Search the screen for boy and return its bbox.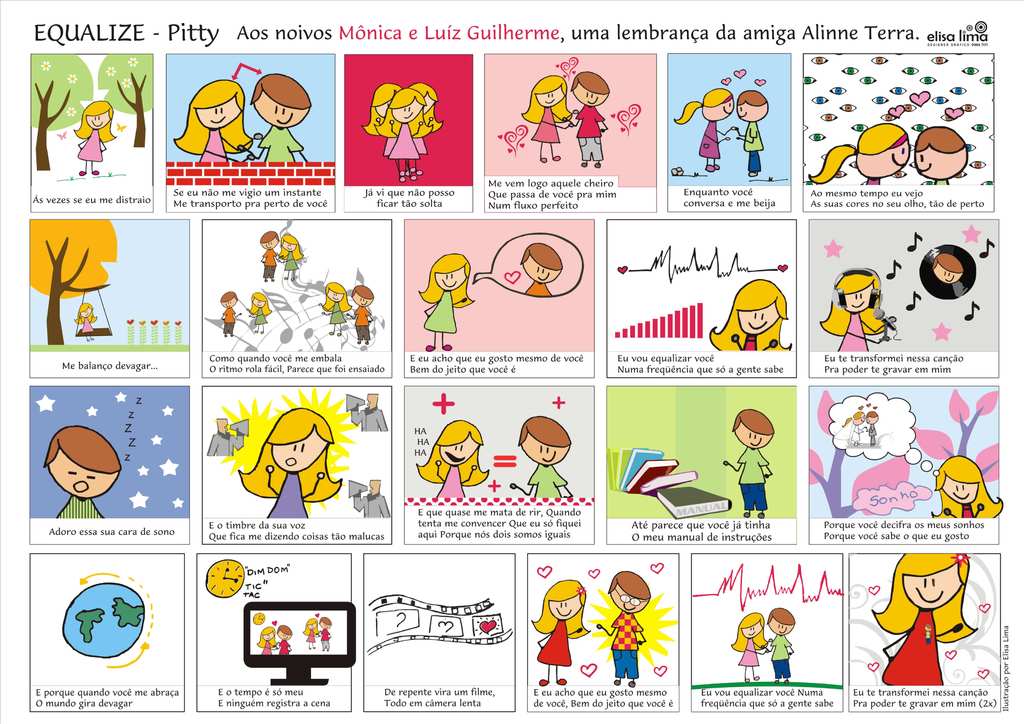
Found: crop(509, 412, 572, 497).
